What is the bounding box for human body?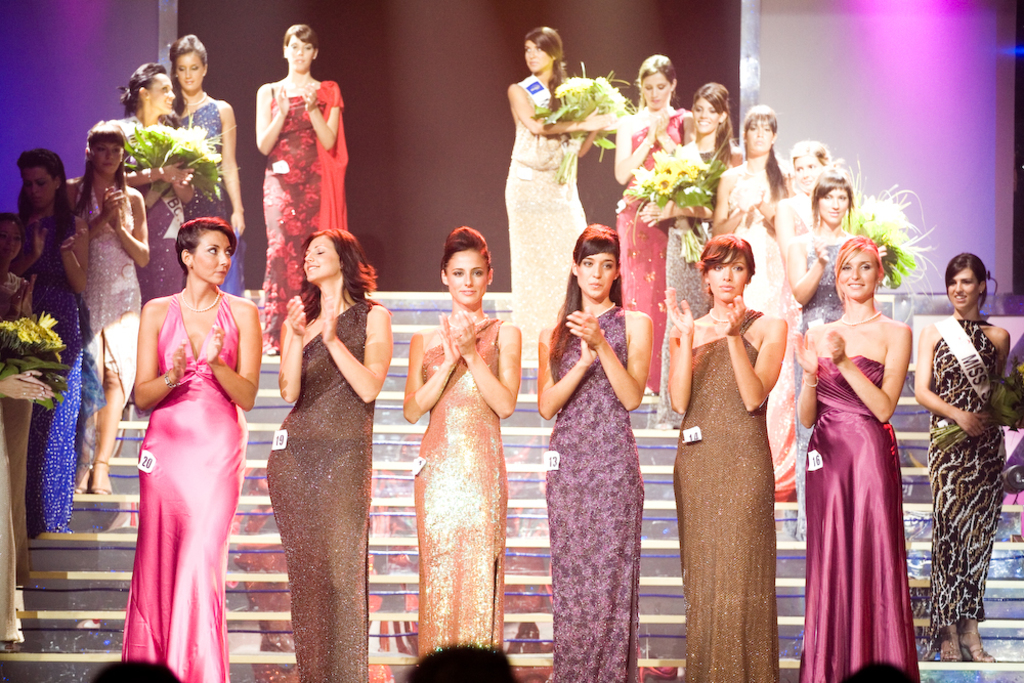
region(262, 294, 393, 682).
